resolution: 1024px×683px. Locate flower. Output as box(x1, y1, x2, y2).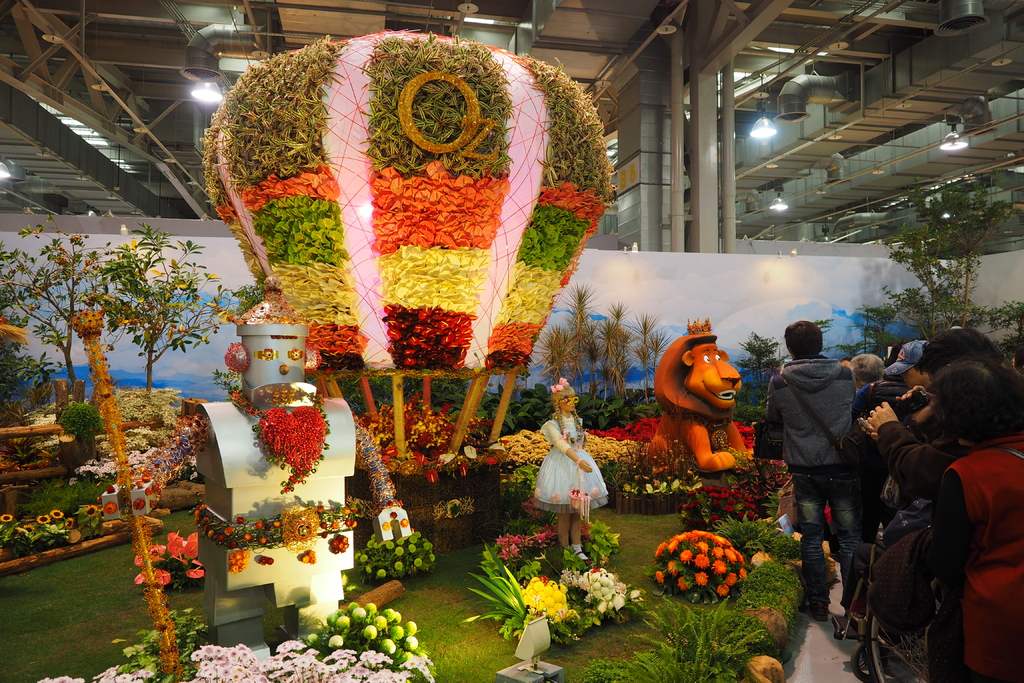
box(695, 553, 708, 567).
